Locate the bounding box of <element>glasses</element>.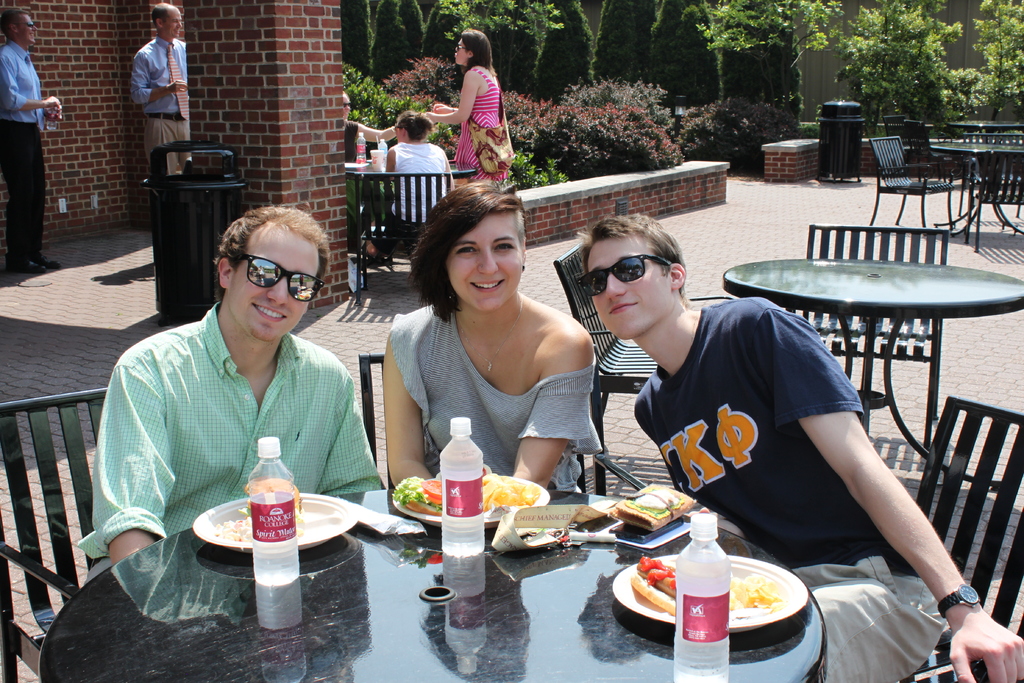
Bounding box: <bbox>15, 17, 35, 28</bbox>.
